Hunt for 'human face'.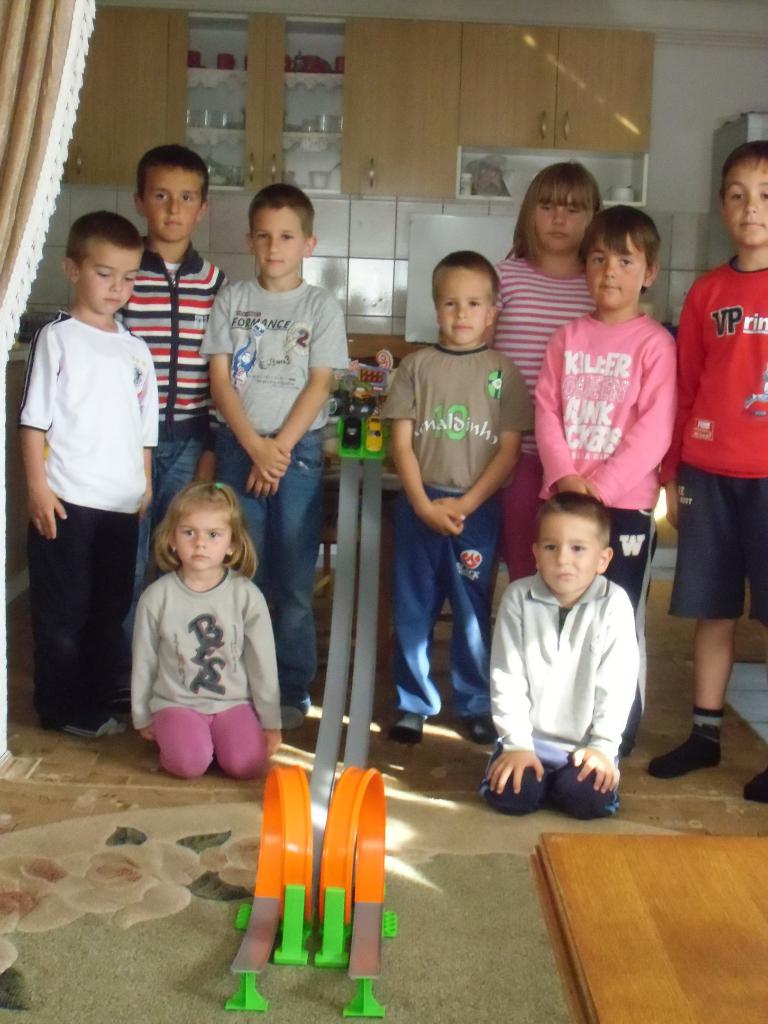
Hunted down at bbox=[144, 168, 202, 240].
